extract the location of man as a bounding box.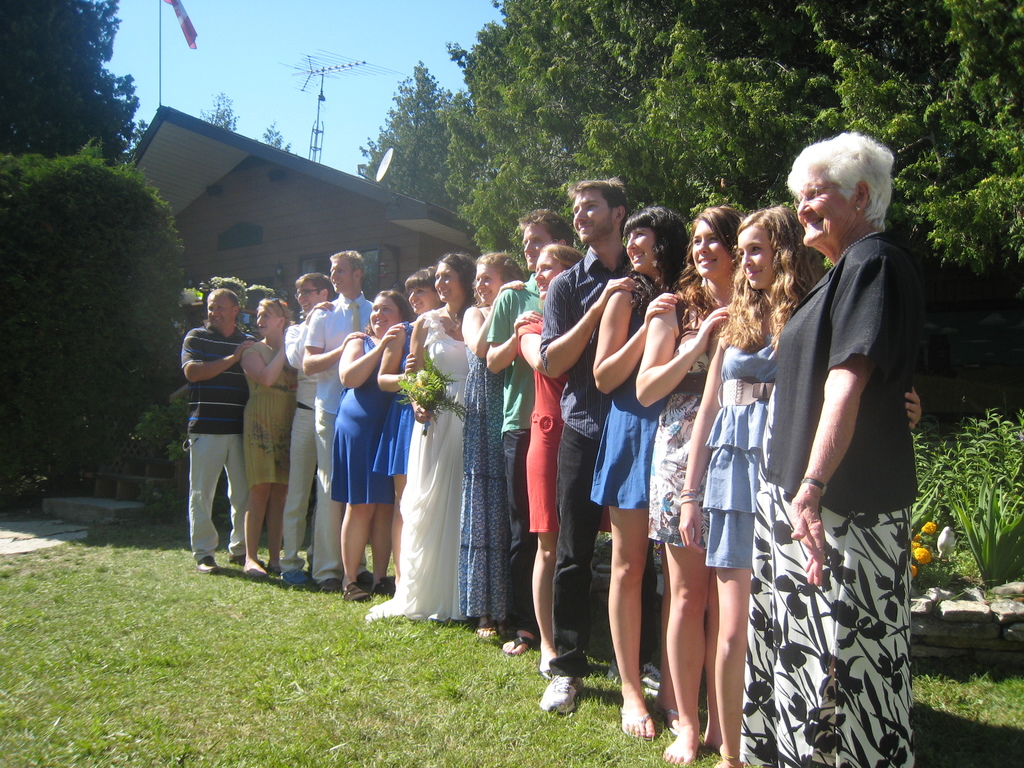
[left=532, top=175, right=639, bottom=715].
